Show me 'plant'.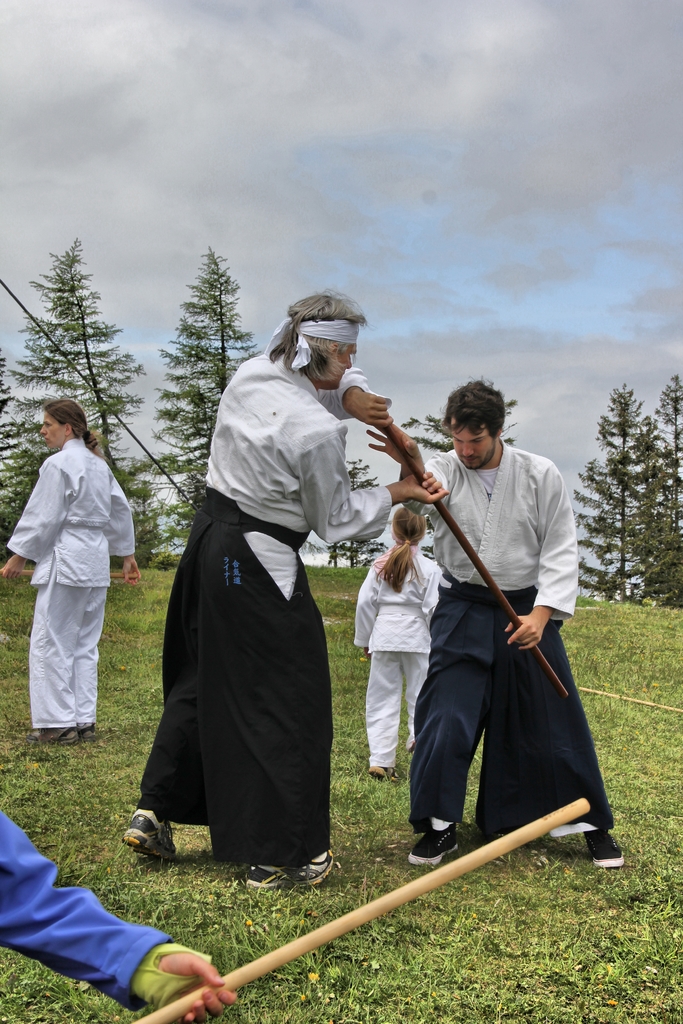
'plant' is here: <bbox>344, 457, 379, 497</bbox>.
